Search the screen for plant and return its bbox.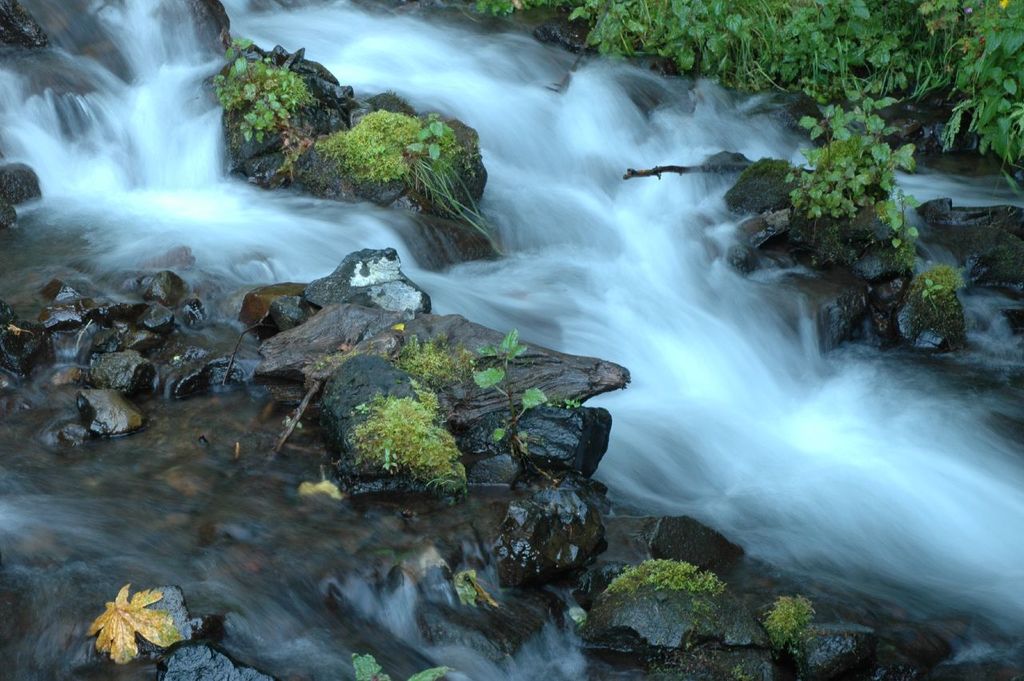
Found: [left=394, top=314, right=468, bottom=387].
